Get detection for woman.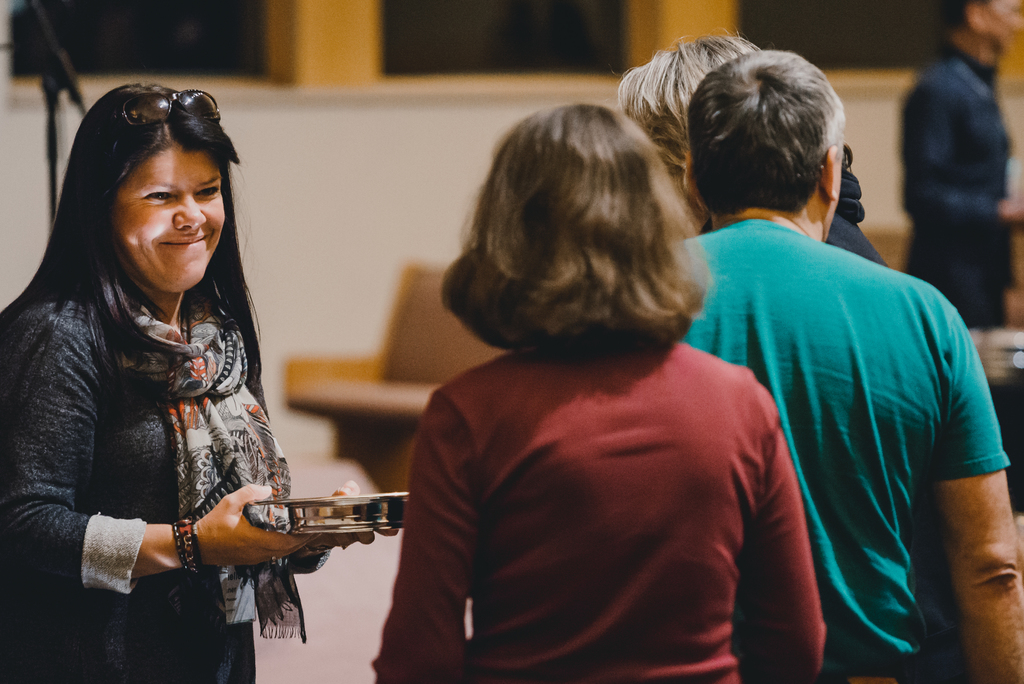
Detection: (616, 30, 890, 268).
